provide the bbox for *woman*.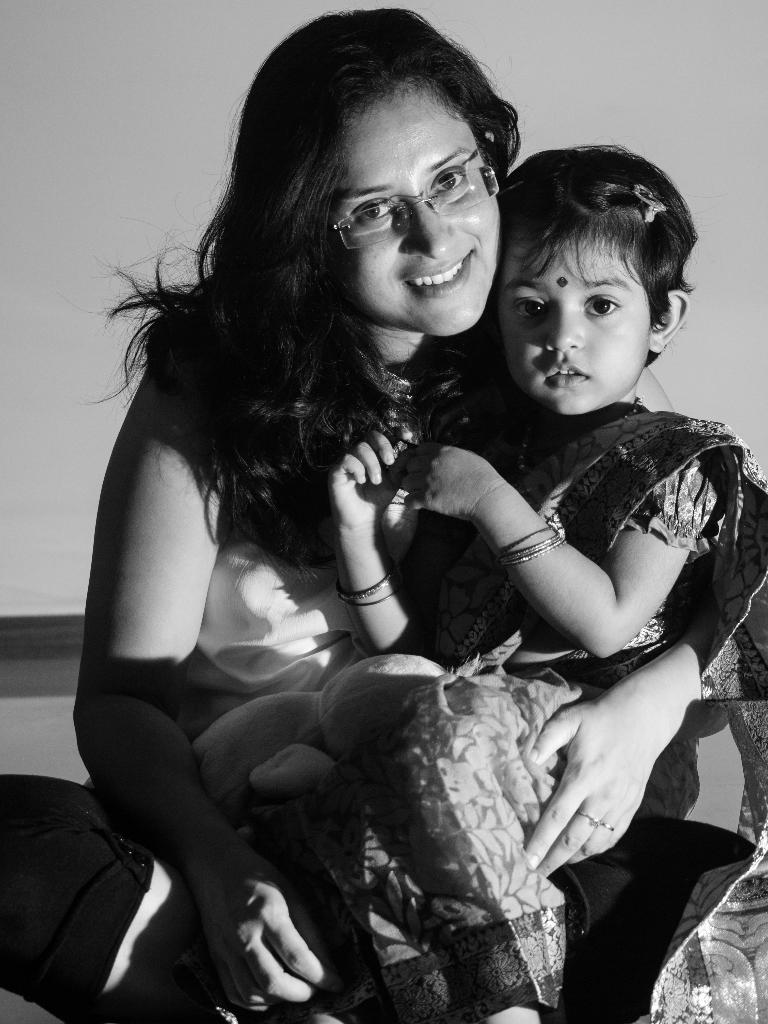
49 37 652 1013.
